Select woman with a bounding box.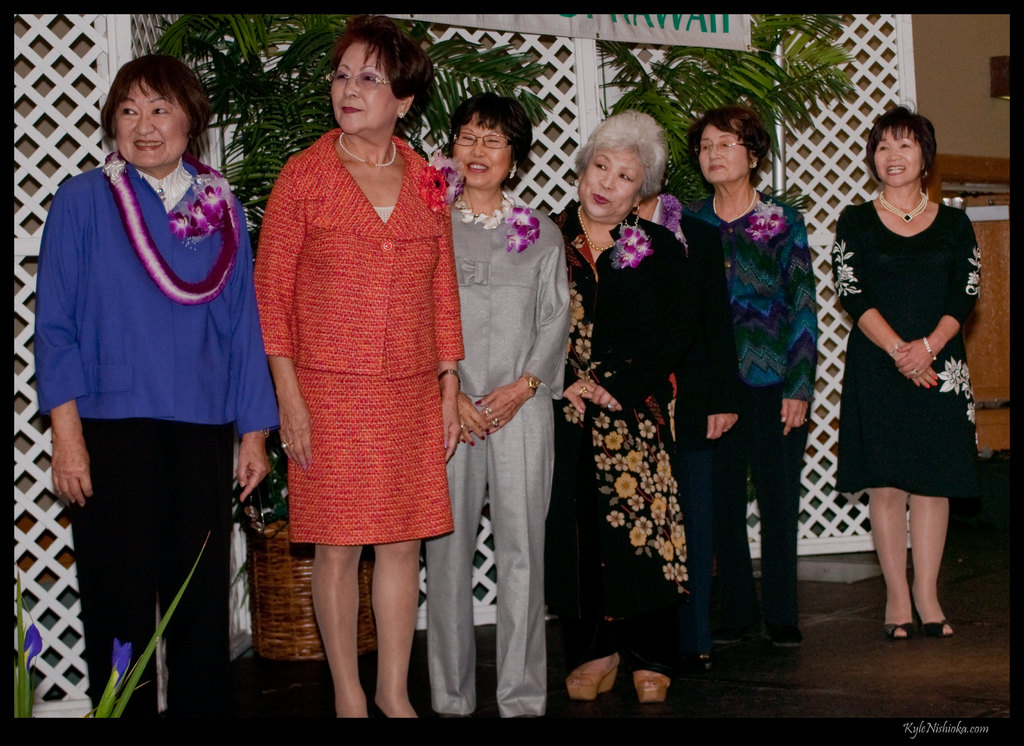
430,84,573,719.
